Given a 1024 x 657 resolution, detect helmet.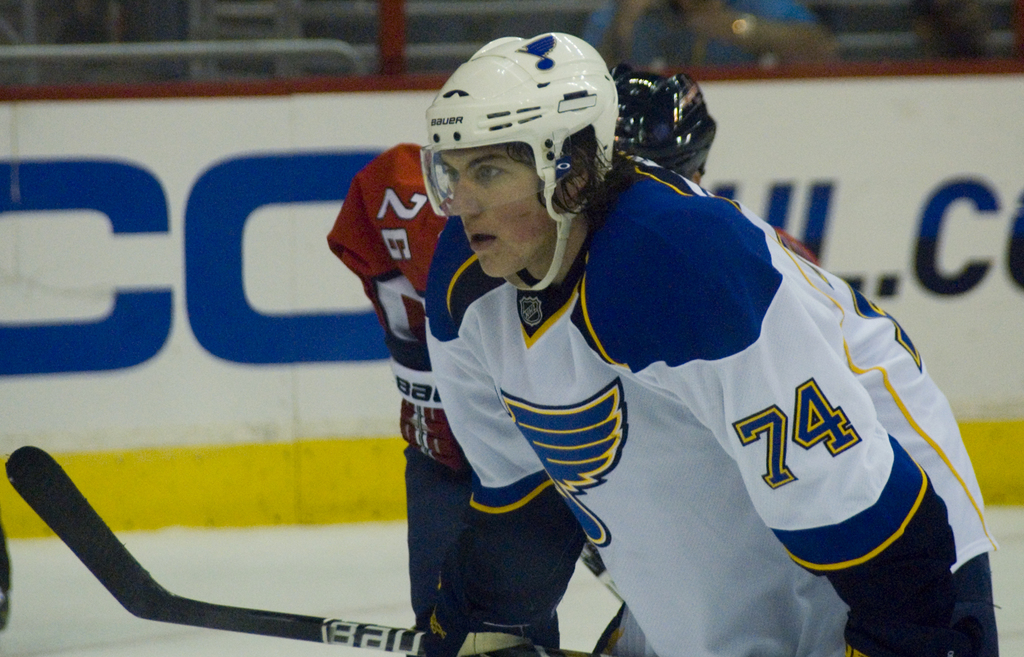
605, 65, 719, 175.
